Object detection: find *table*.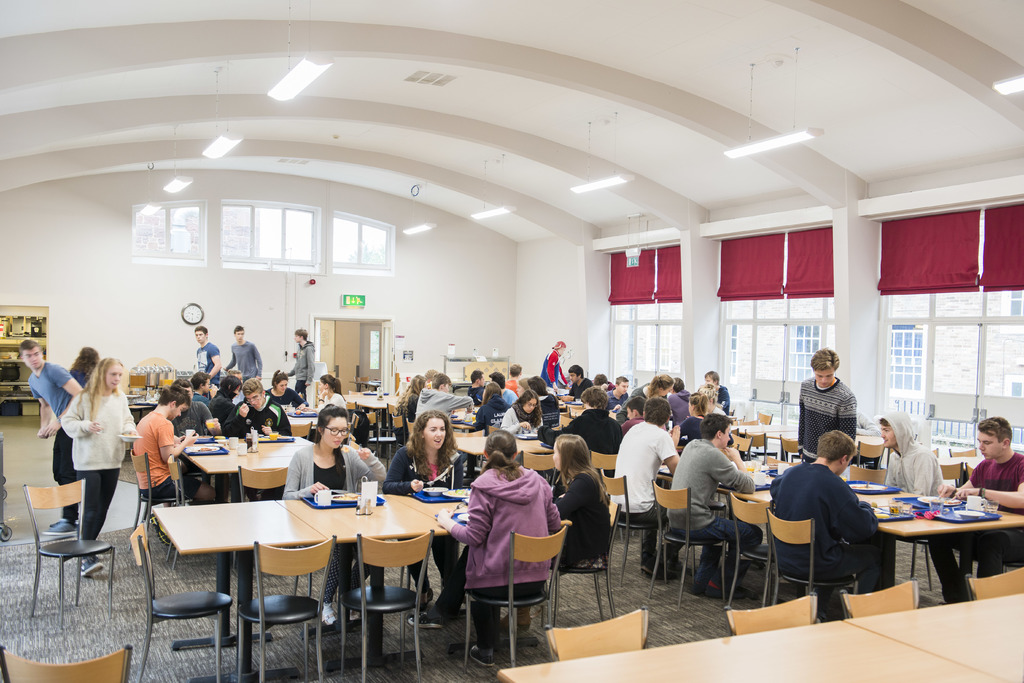
[289, 415, 318, 435].
